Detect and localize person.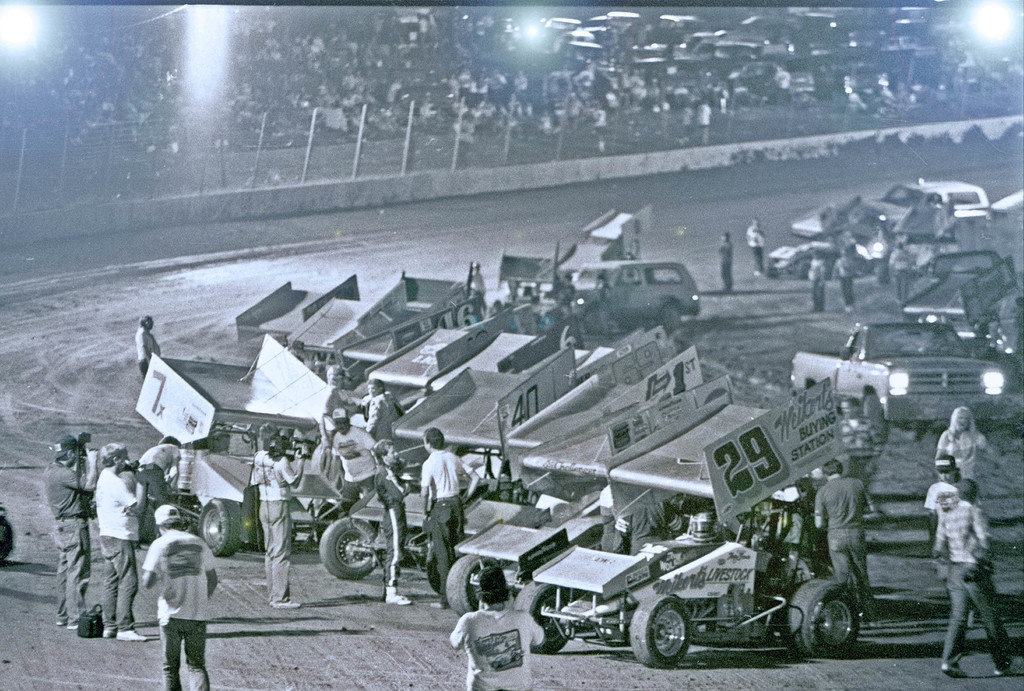
Localized at <bbox>812, 252, 826, 313</bbox>.
